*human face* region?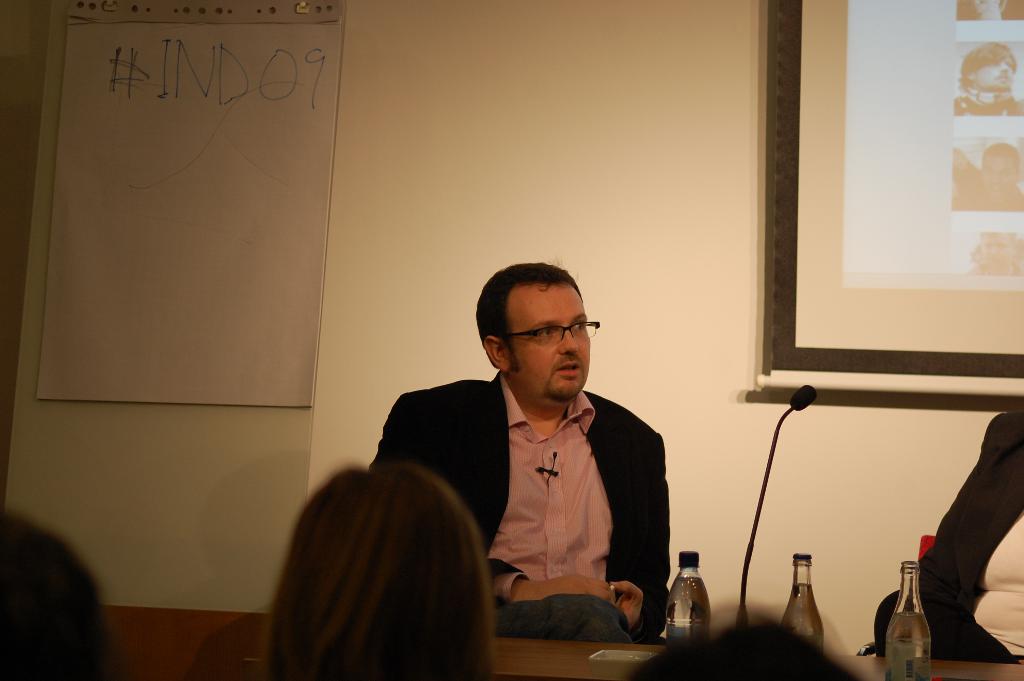
rect(508, 284, 591, 397)
